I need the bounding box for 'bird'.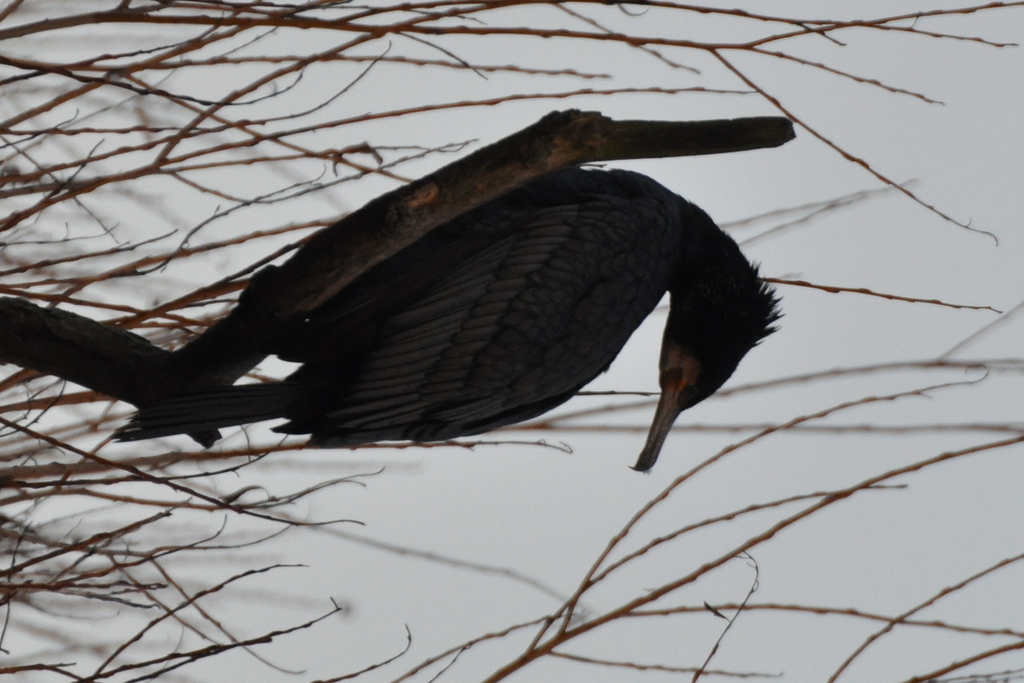
Here it is: <region>237, 156, 793, 494</region>.
